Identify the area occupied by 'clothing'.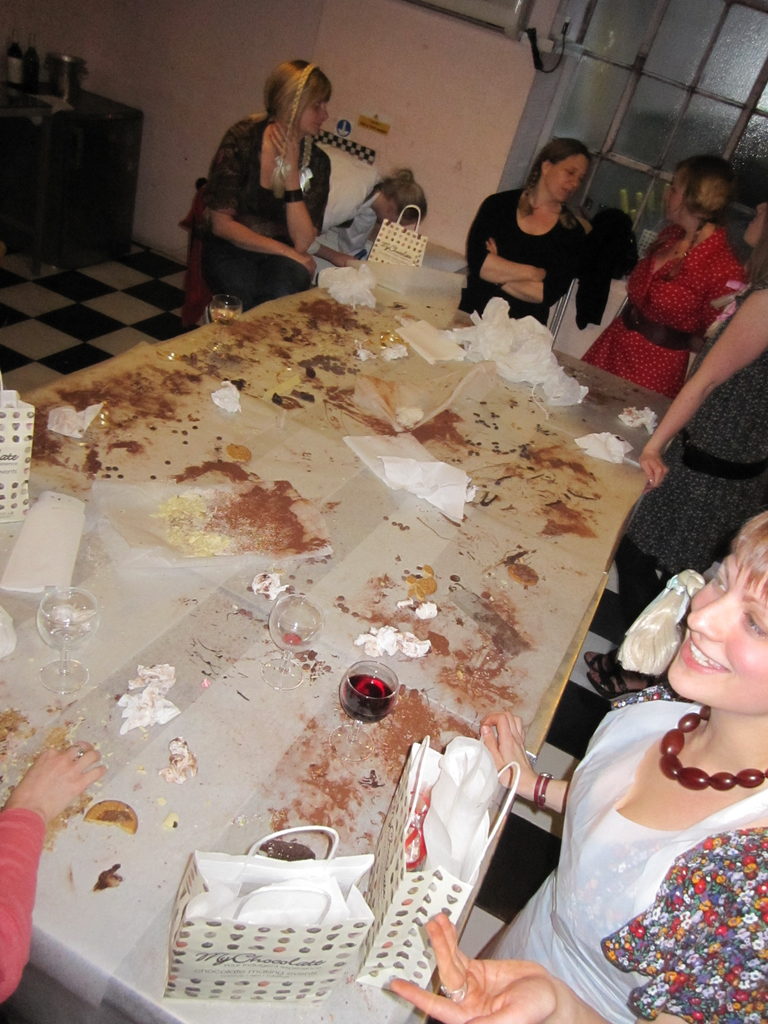
Area: [x1=0, y1=810, x2=48, y2=1000].
